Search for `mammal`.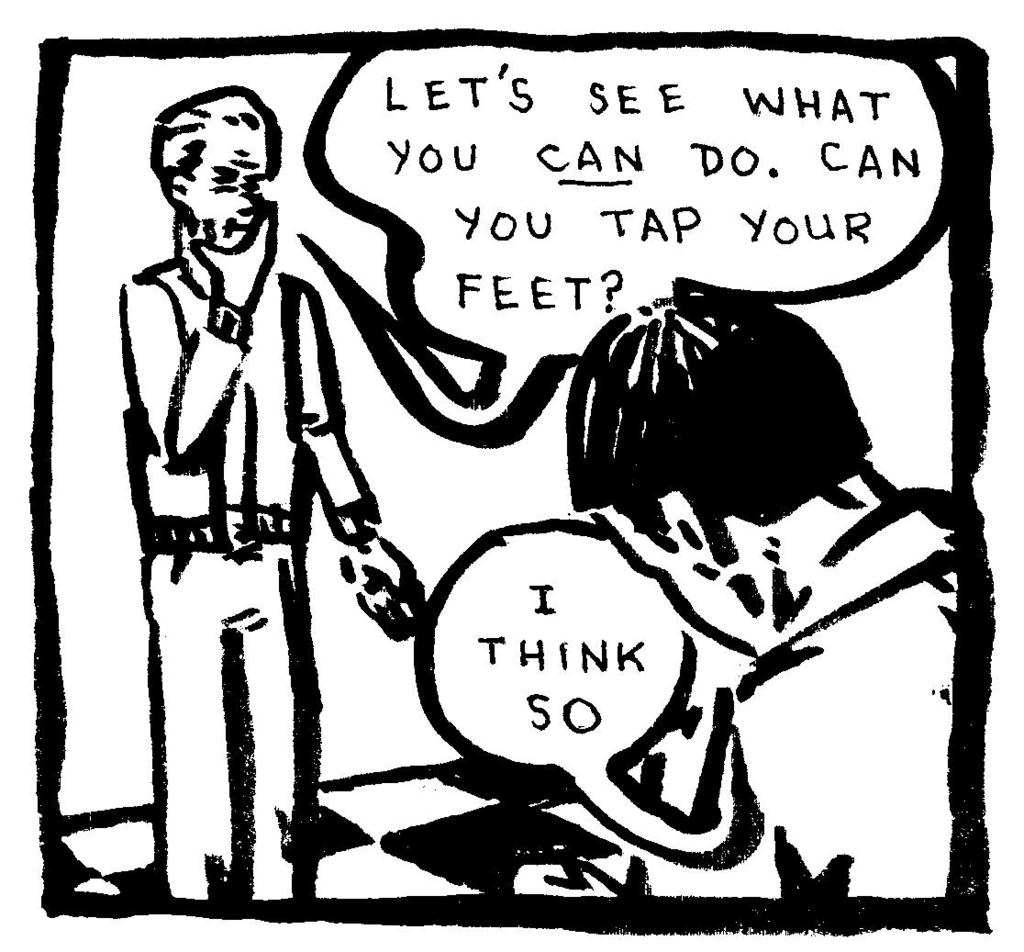
Found at box(117, 89, 423, 897).
